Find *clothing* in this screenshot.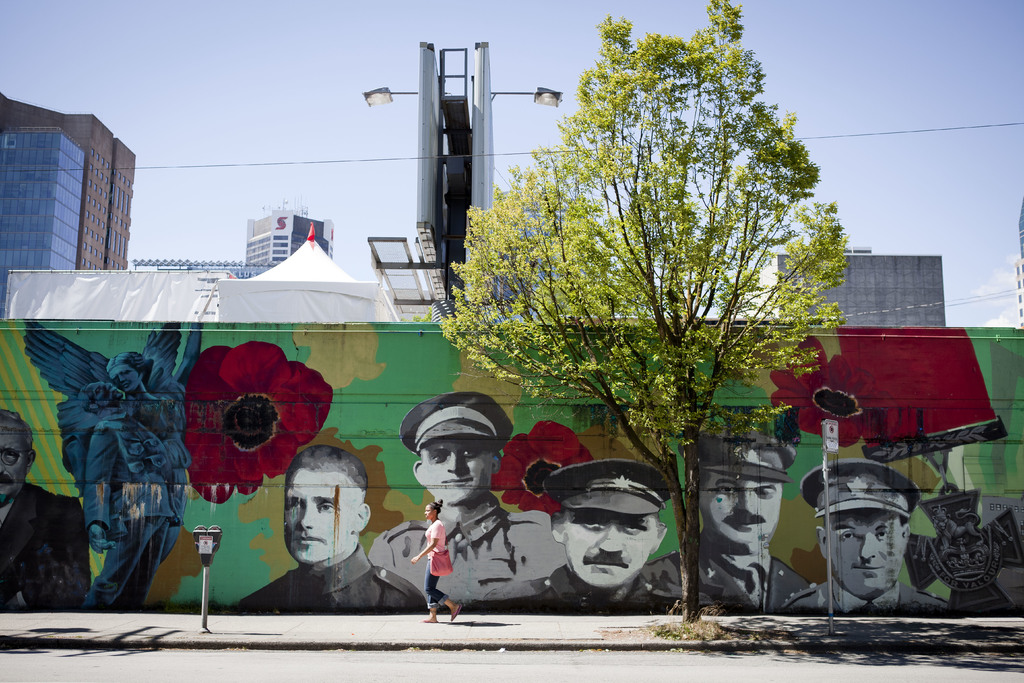
The bounding box for *clothing* is [x1=780, y1=580, x2=951, y2=613].
